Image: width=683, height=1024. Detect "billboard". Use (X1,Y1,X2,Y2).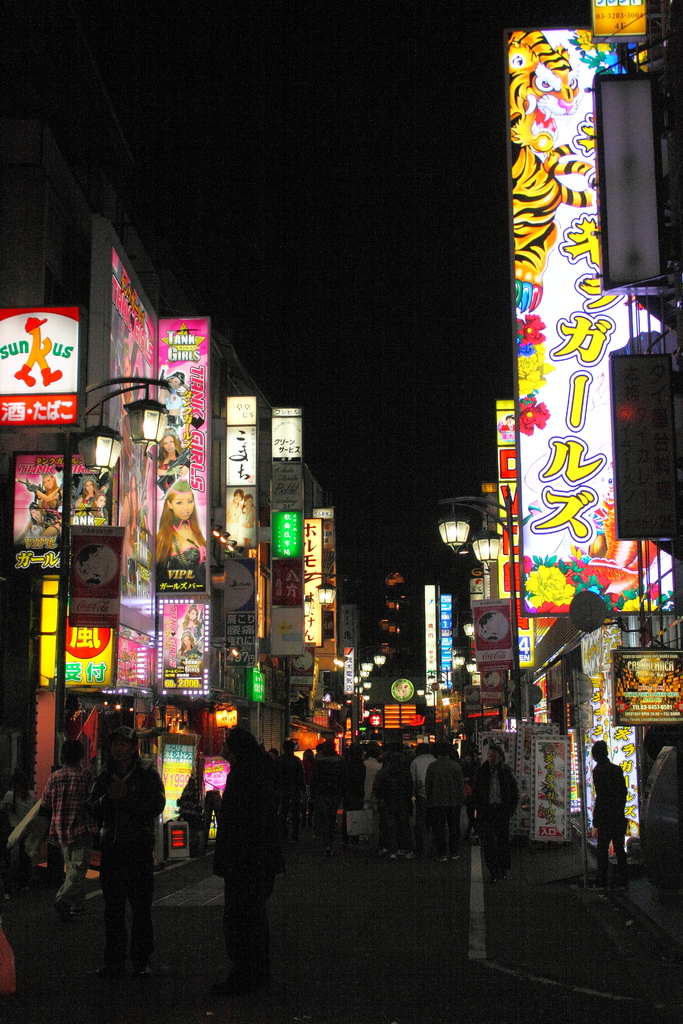
(293,584,321,650).
